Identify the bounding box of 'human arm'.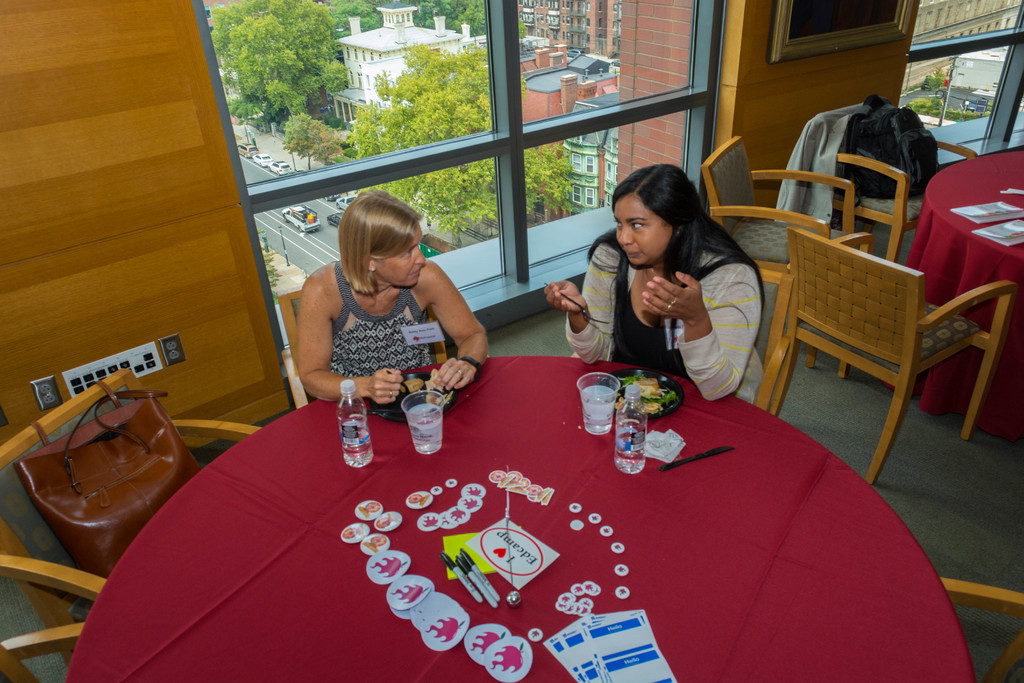
bbox=[294, 262, 404, 408].
